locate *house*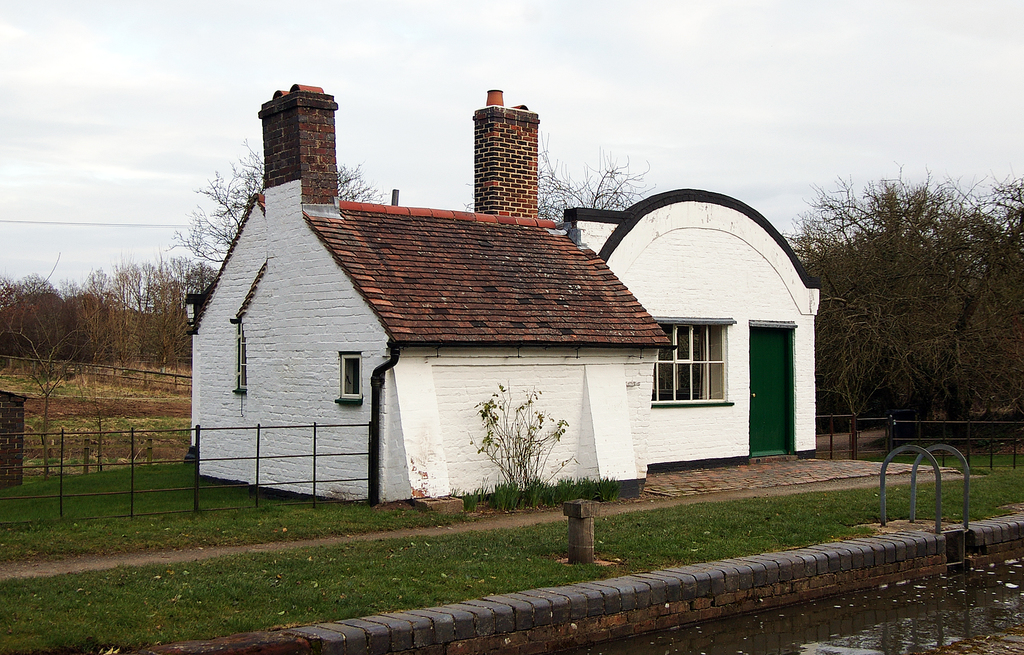
[x1=216, y1=108, x2=827, y2=548]
